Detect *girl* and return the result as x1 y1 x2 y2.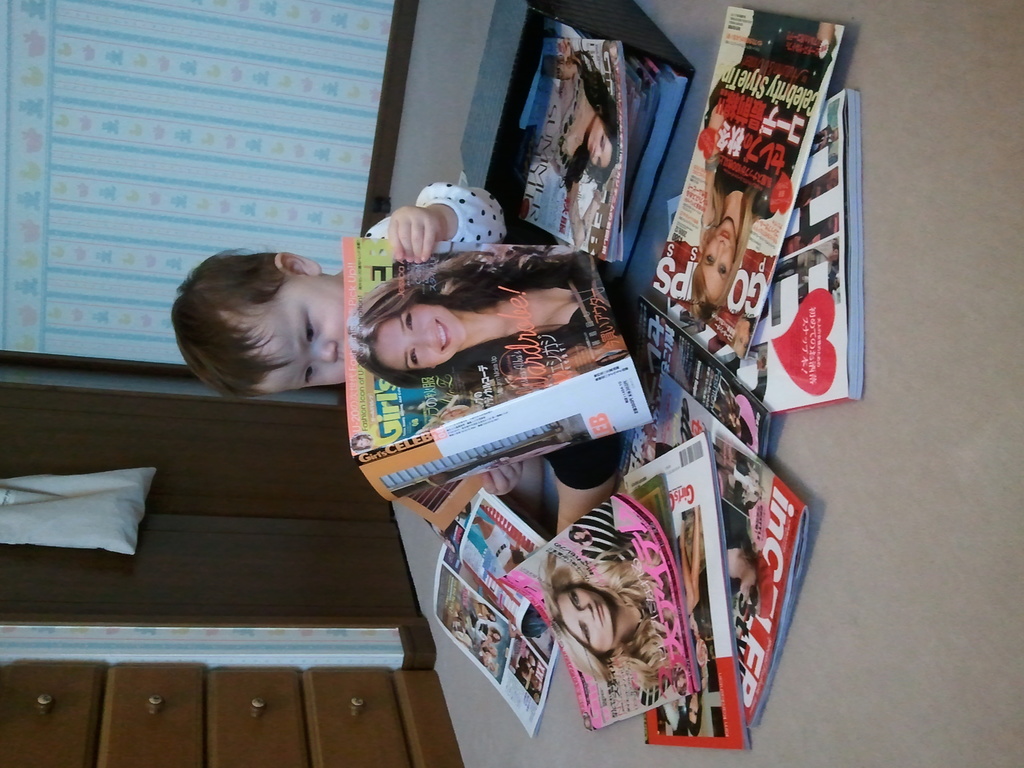
344 255 604 341.
